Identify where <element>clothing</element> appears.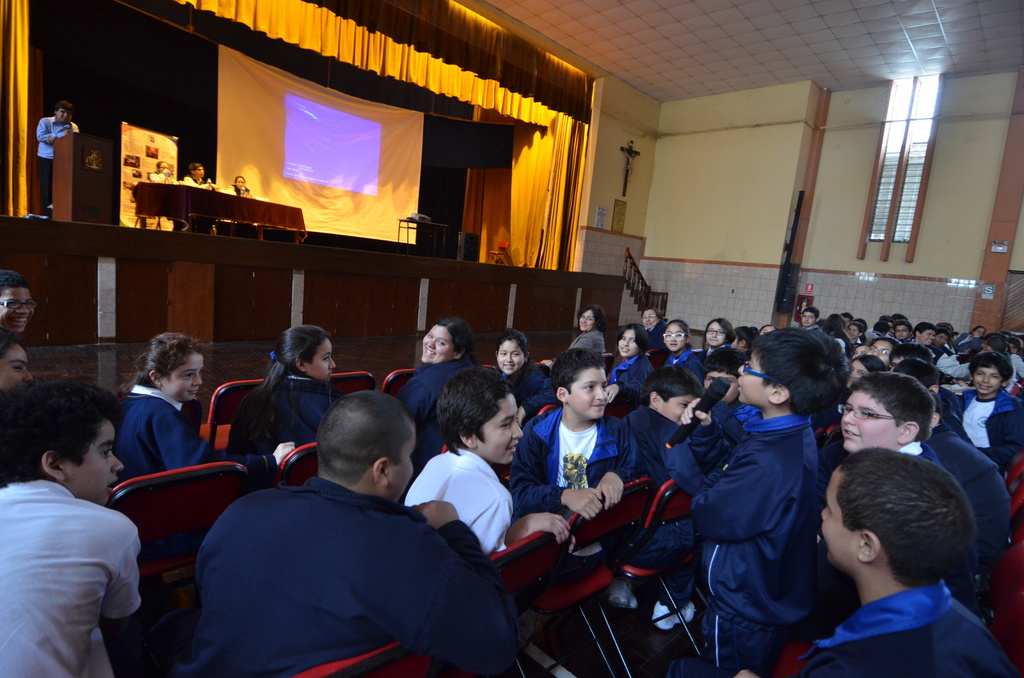
Appears at 499/361/556/408.
